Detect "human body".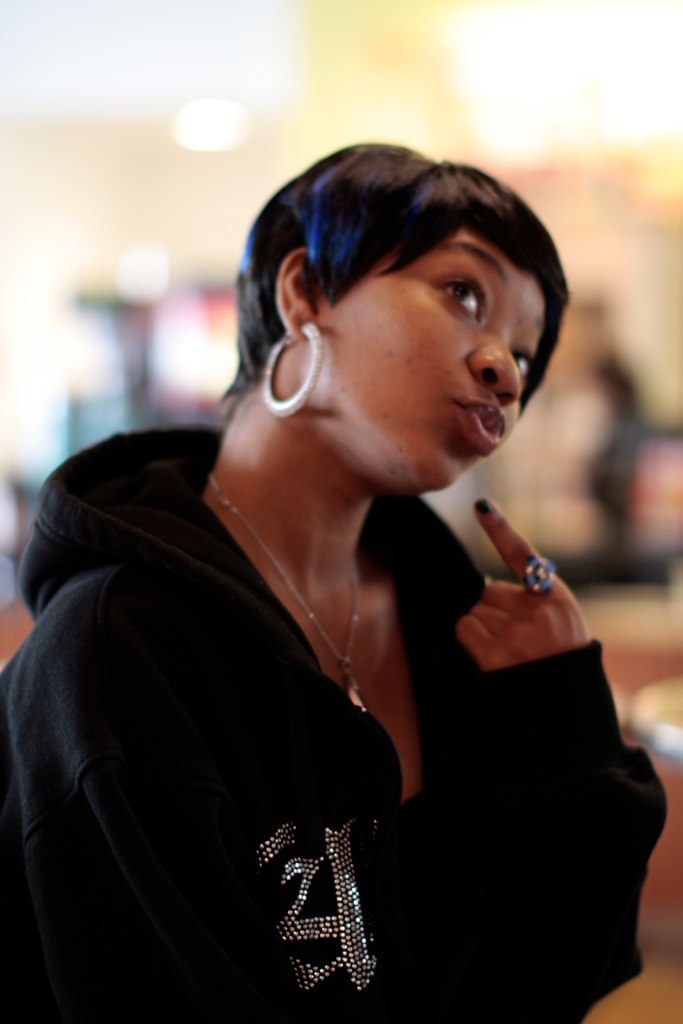
Detected at <bbox>17, 262, 613, 1023</bbox>.
